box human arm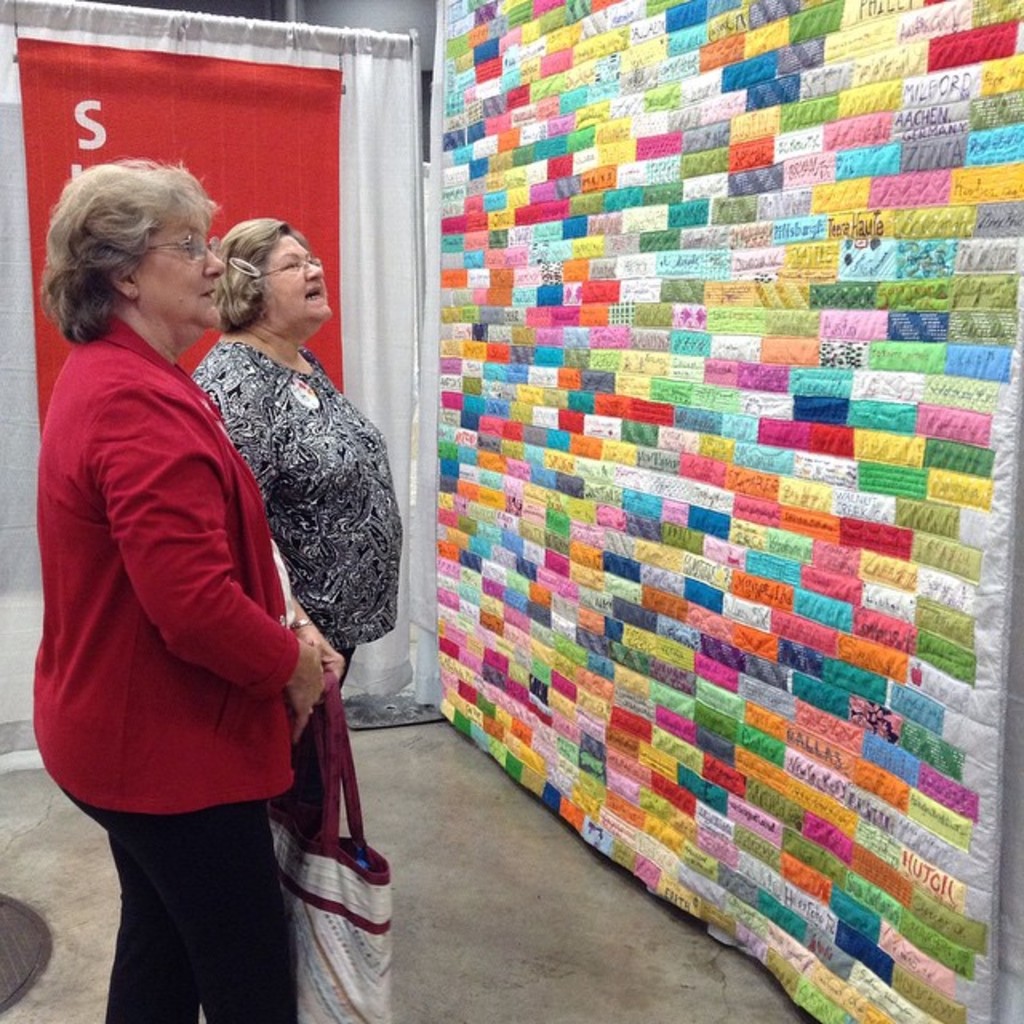
select_region(283, 595, 349, 685)
